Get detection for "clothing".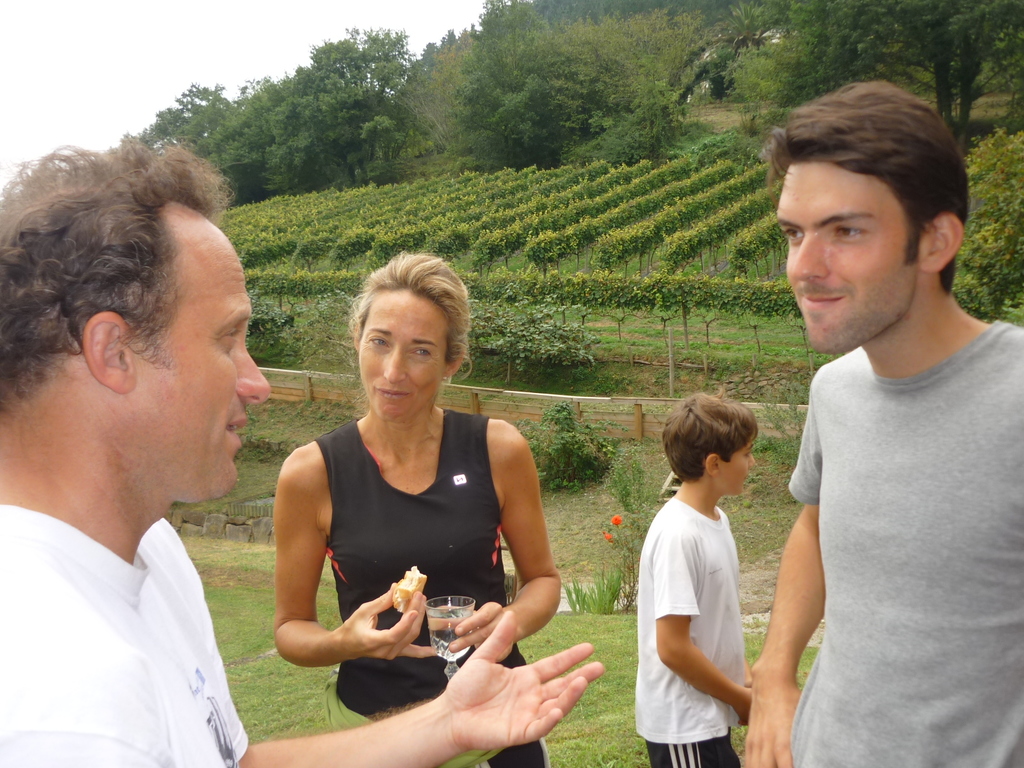
Detection: bbox=[308, 415, 550, 767].
